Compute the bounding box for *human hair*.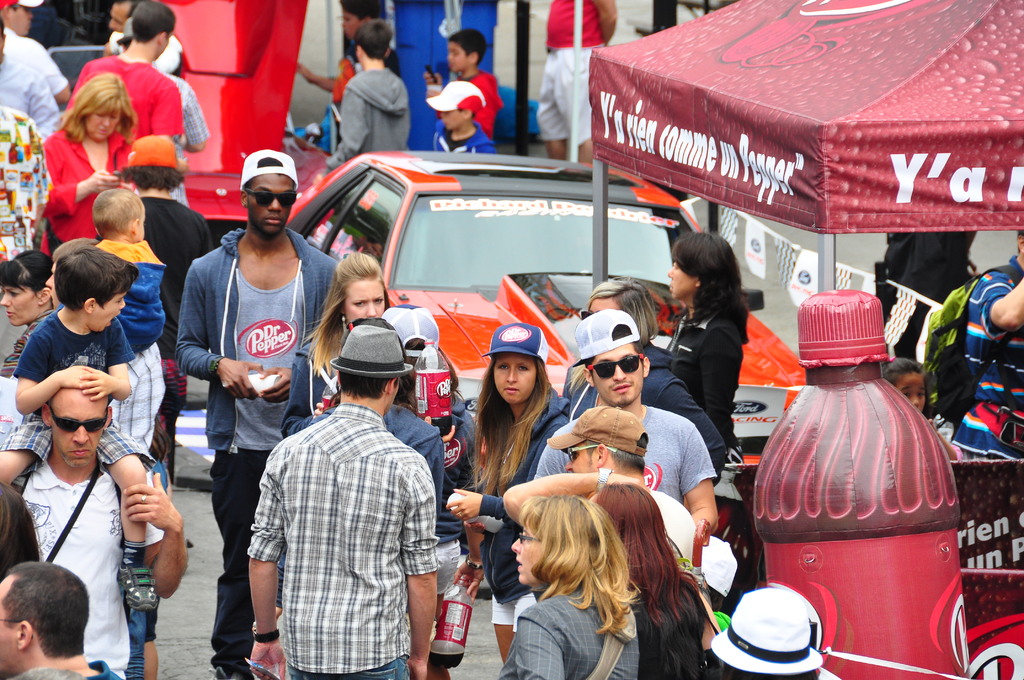
pyautogui.locateOnScreen(303, 247, 388, 375).
